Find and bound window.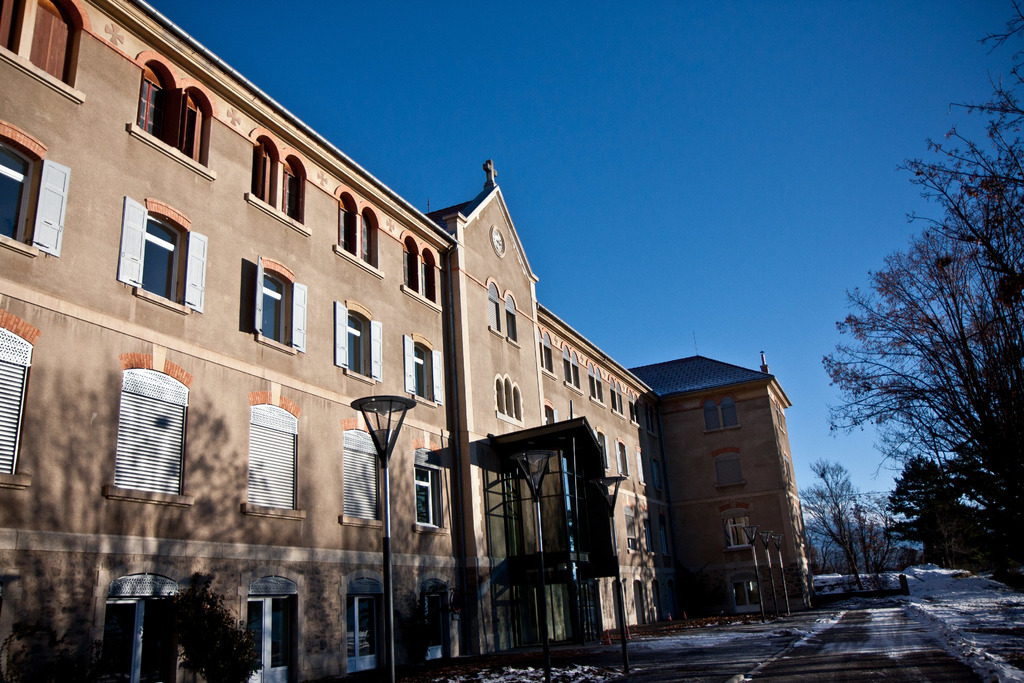
Bound: box=[88, 559, 188, 682].
